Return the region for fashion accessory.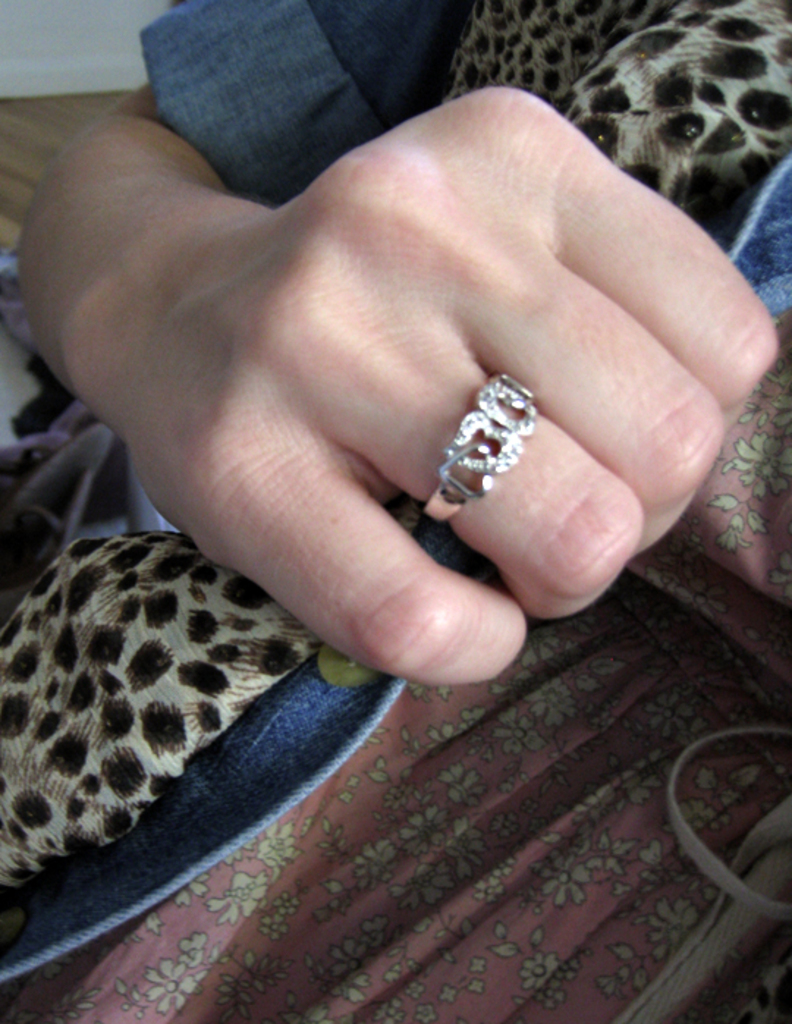
BBox(422, 370, 553, 543).
